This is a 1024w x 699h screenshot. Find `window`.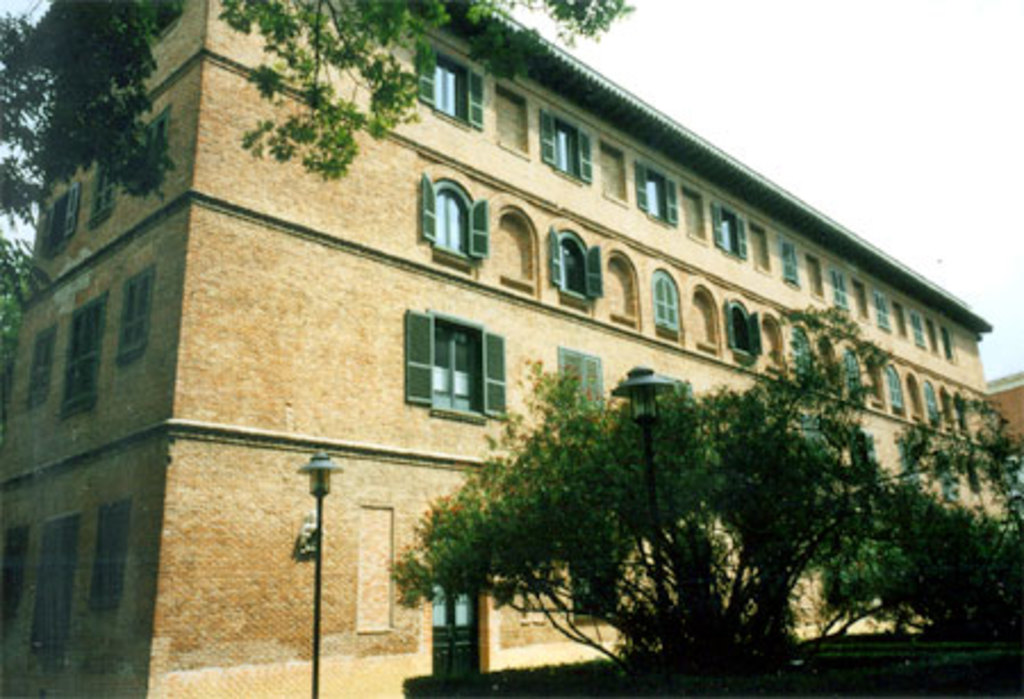
Bounding box: bbox=[430, 59, 466, 112].
